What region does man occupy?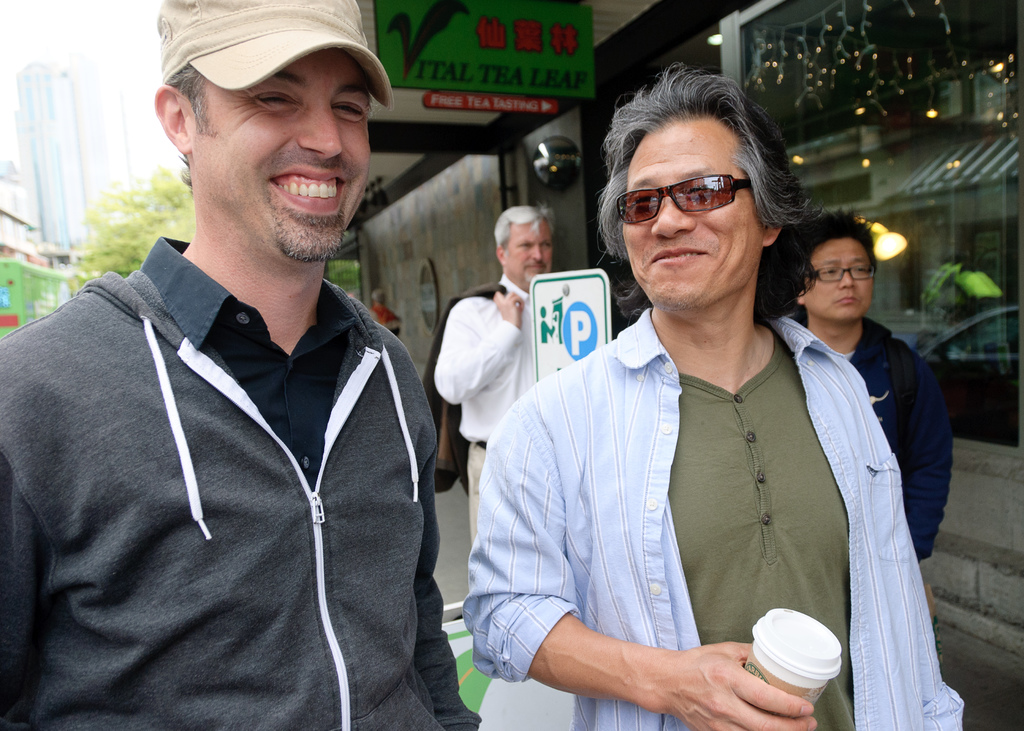
431:200:556:547.
